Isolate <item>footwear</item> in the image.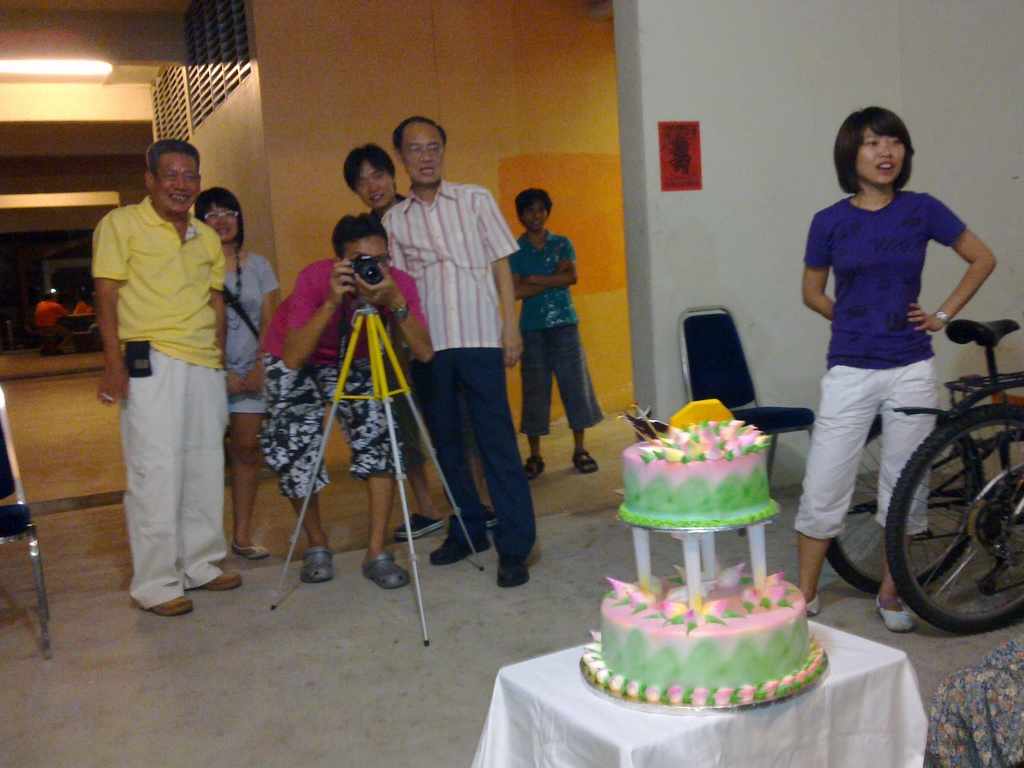
Isolated region: [left=231, top=543, right=268, bottom=558].
